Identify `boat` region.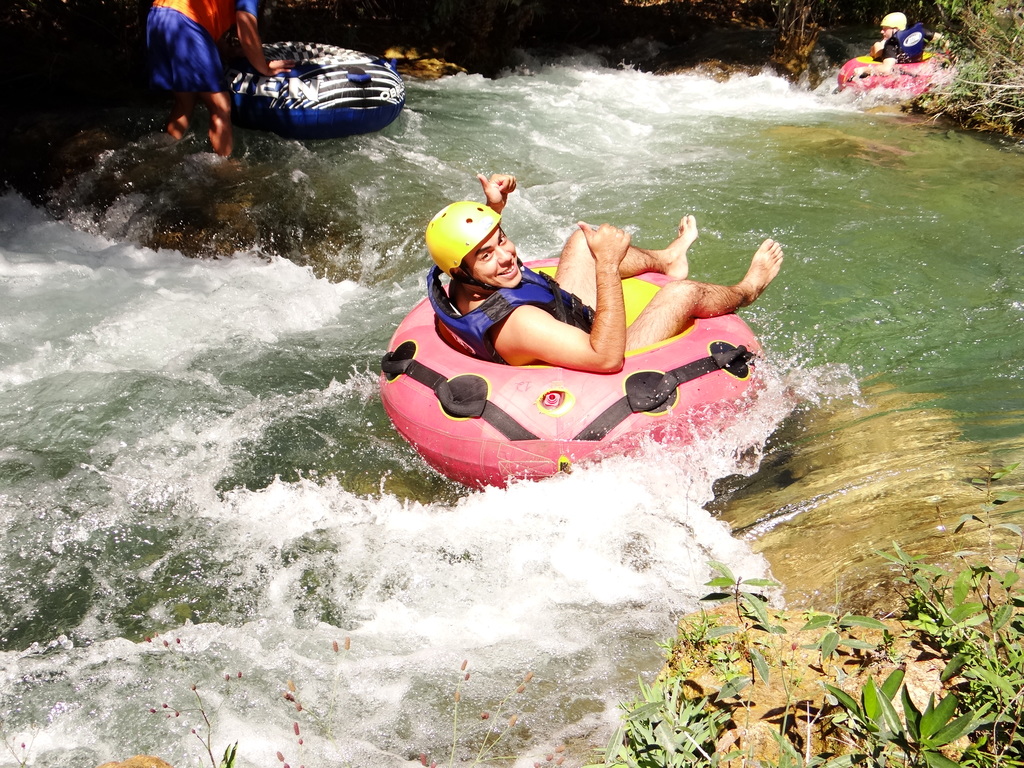
Region: [232, 31, 412, 140].
